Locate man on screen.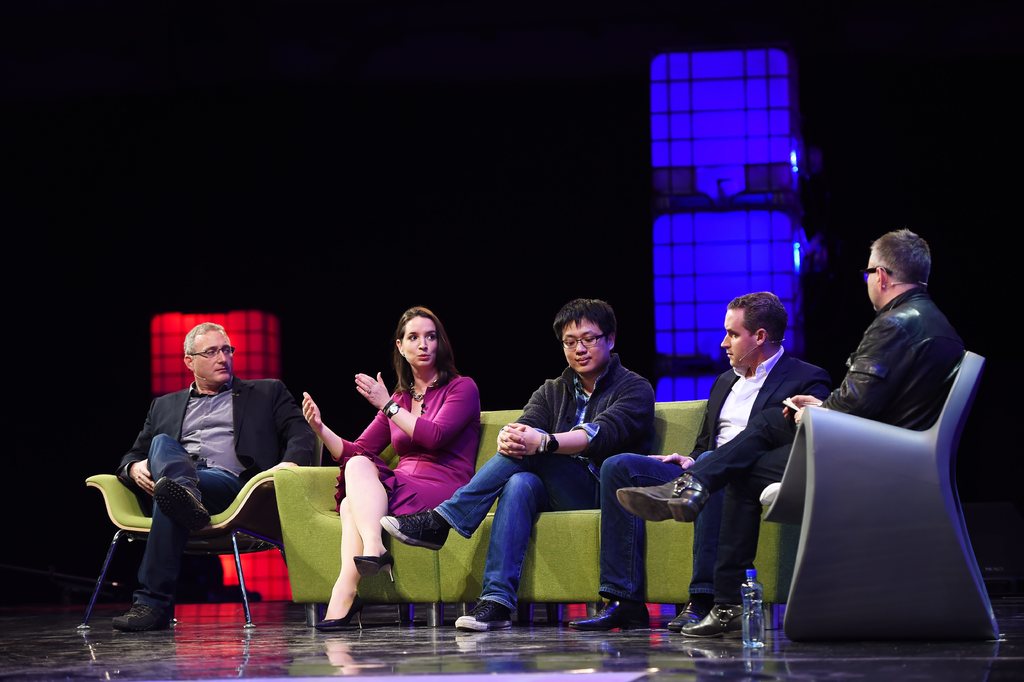
On screen at bbox=(616, 230, 960, 640).
